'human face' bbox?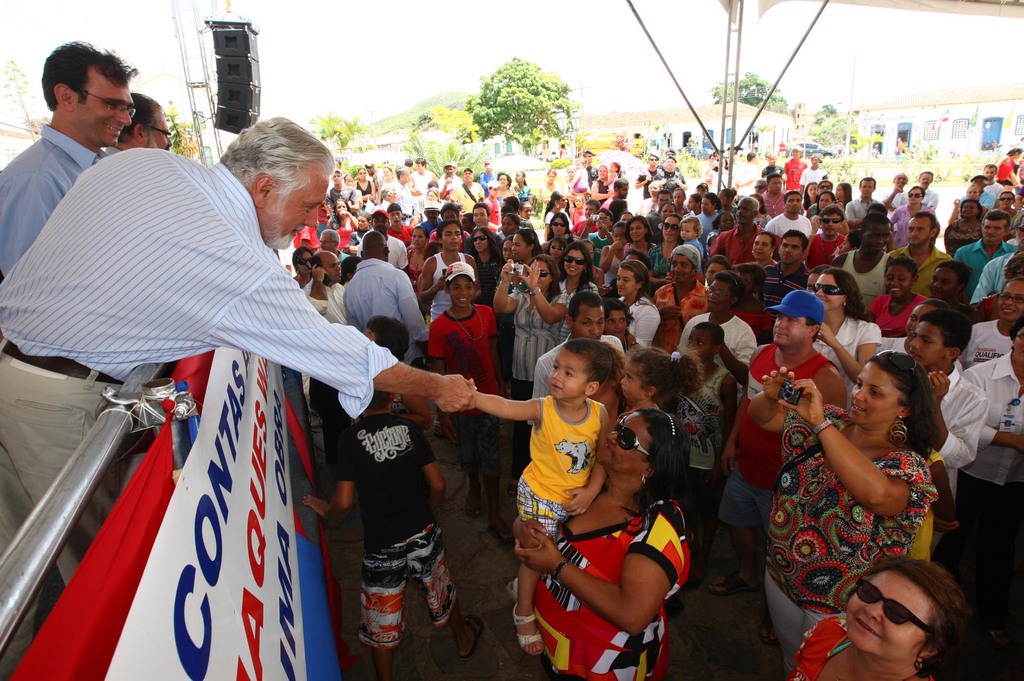
(630, 223, 644, 241)
